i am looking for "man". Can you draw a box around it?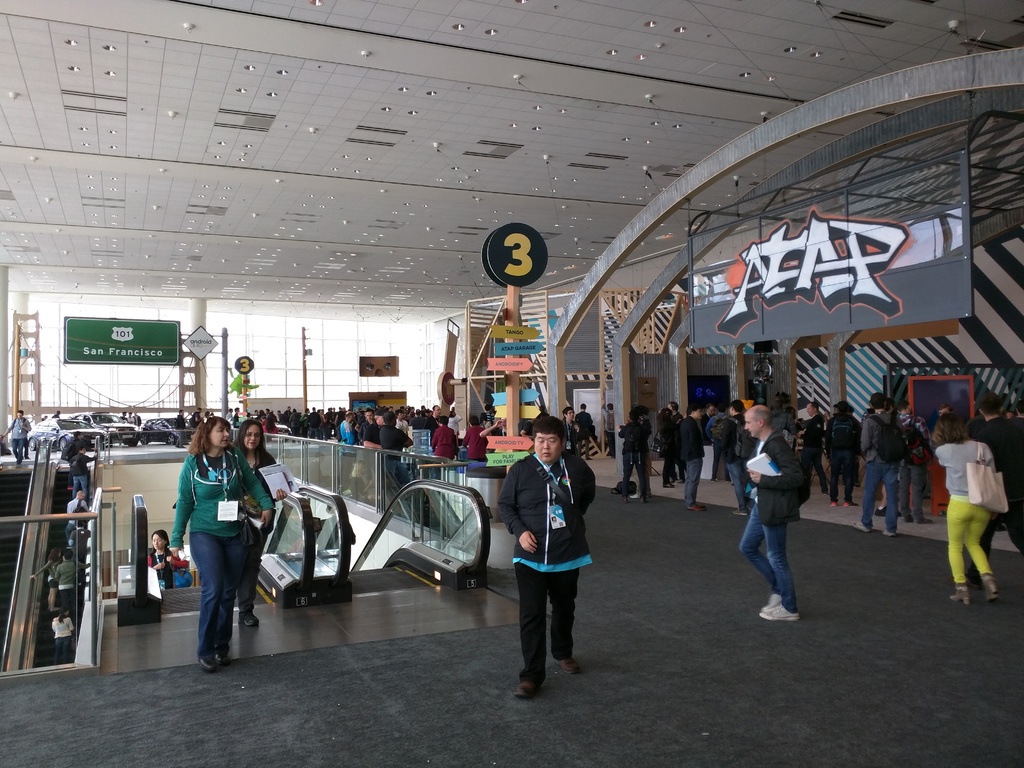
Sure, the bounding box is 120:410:128:419.
